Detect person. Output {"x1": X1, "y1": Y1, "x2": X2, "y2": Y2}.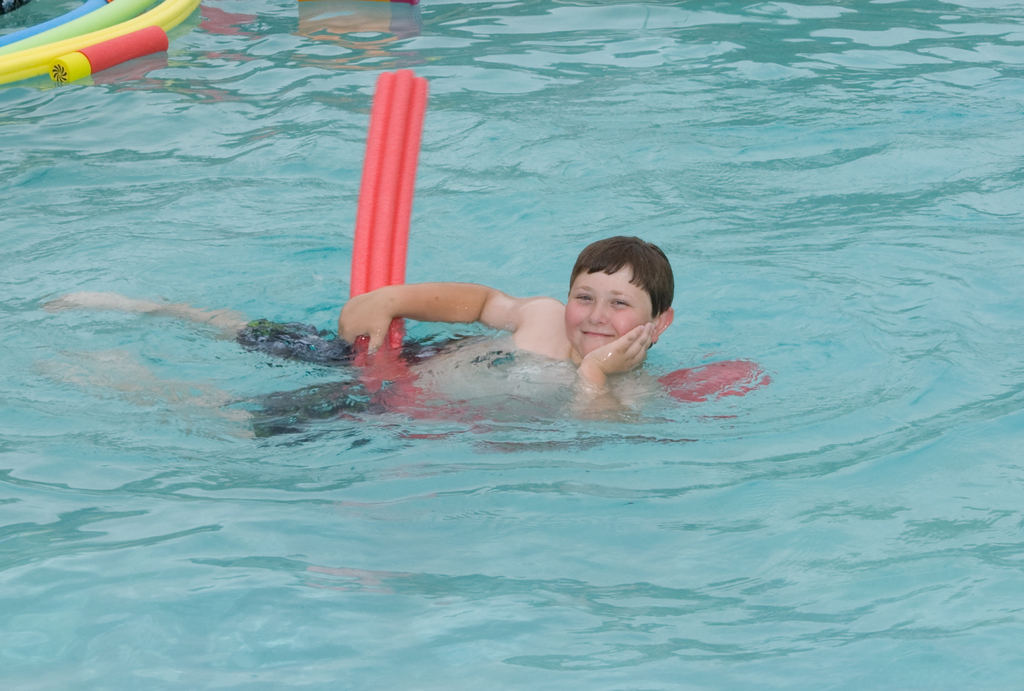
{"x1": 43, "y1": 234, "x2": 678, "y2": 443}.
